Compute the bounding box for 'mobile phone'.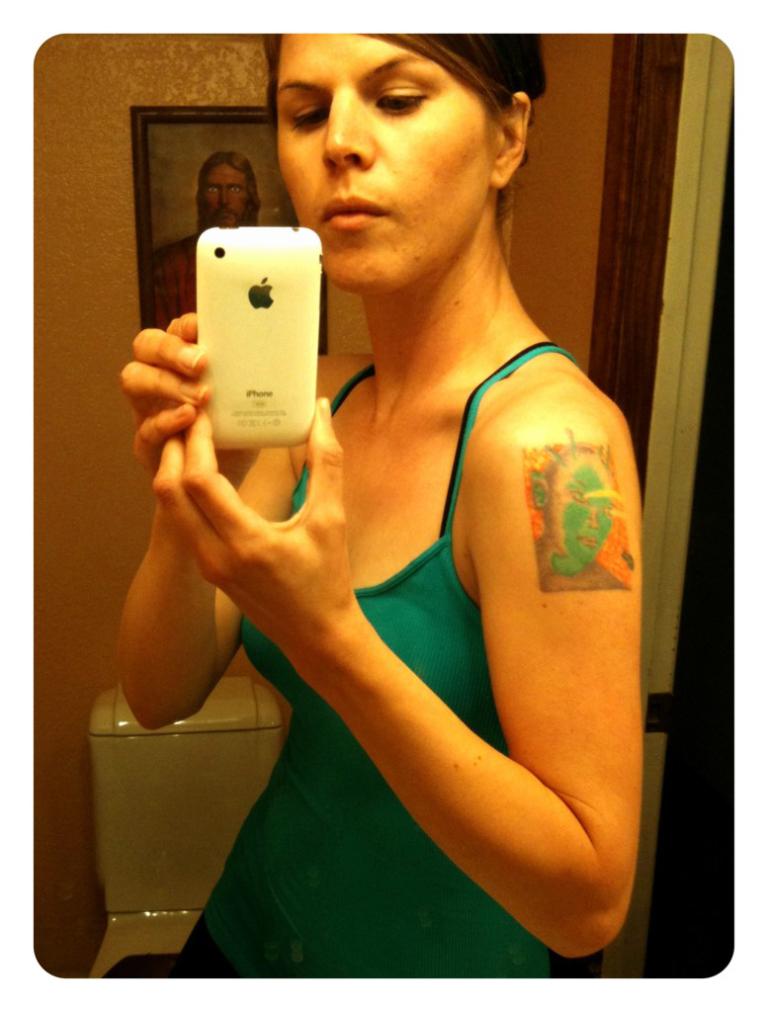
bbox=(186, 220, 342, 444).
